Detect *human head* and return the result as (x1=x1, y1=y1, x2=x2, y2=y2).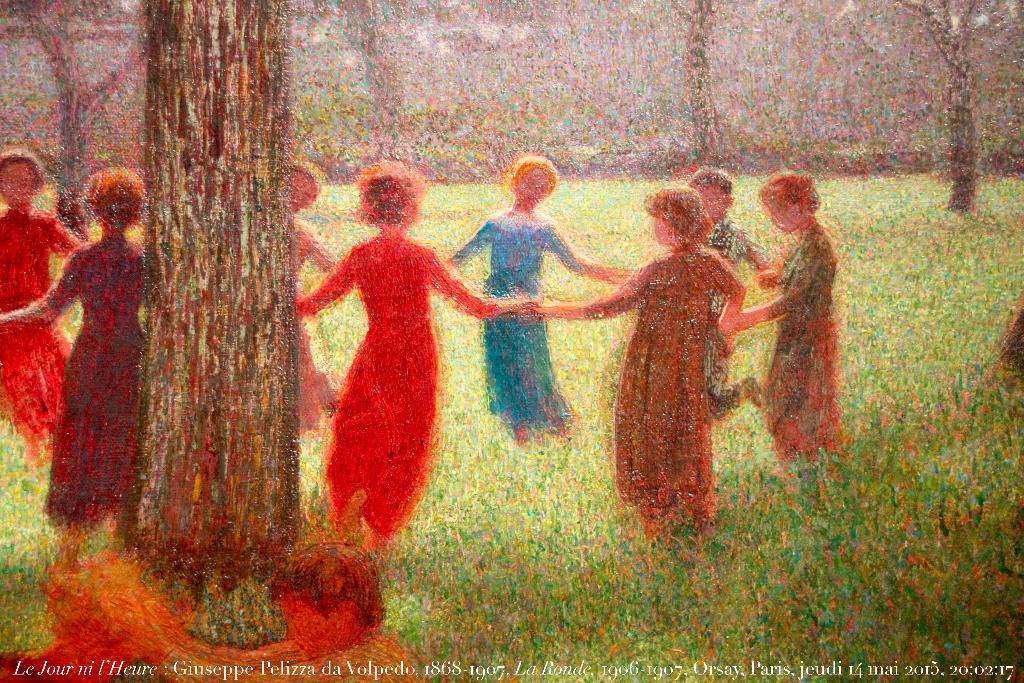
(x1=498, y1=152, x2=570, y2=210).
